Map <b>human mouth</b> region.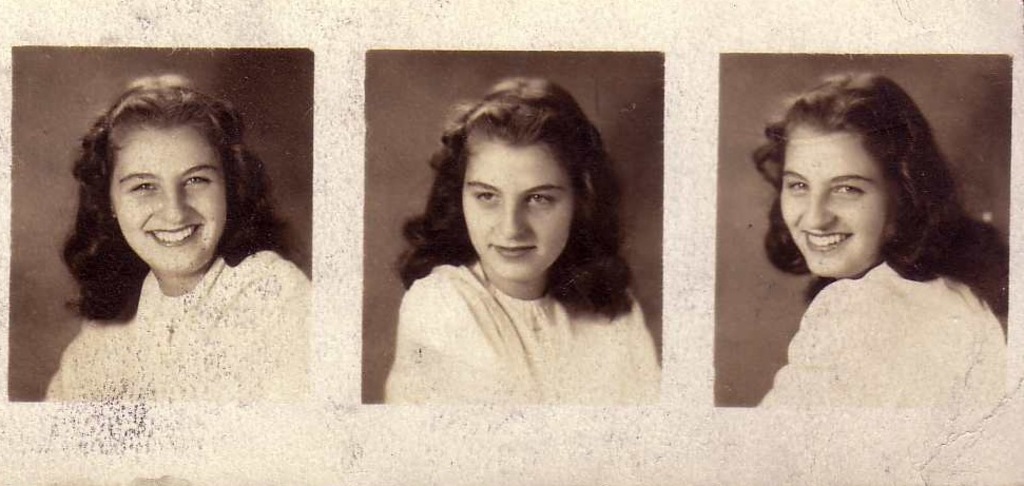
Mapped to bbox(147, 223, 198, 249).
